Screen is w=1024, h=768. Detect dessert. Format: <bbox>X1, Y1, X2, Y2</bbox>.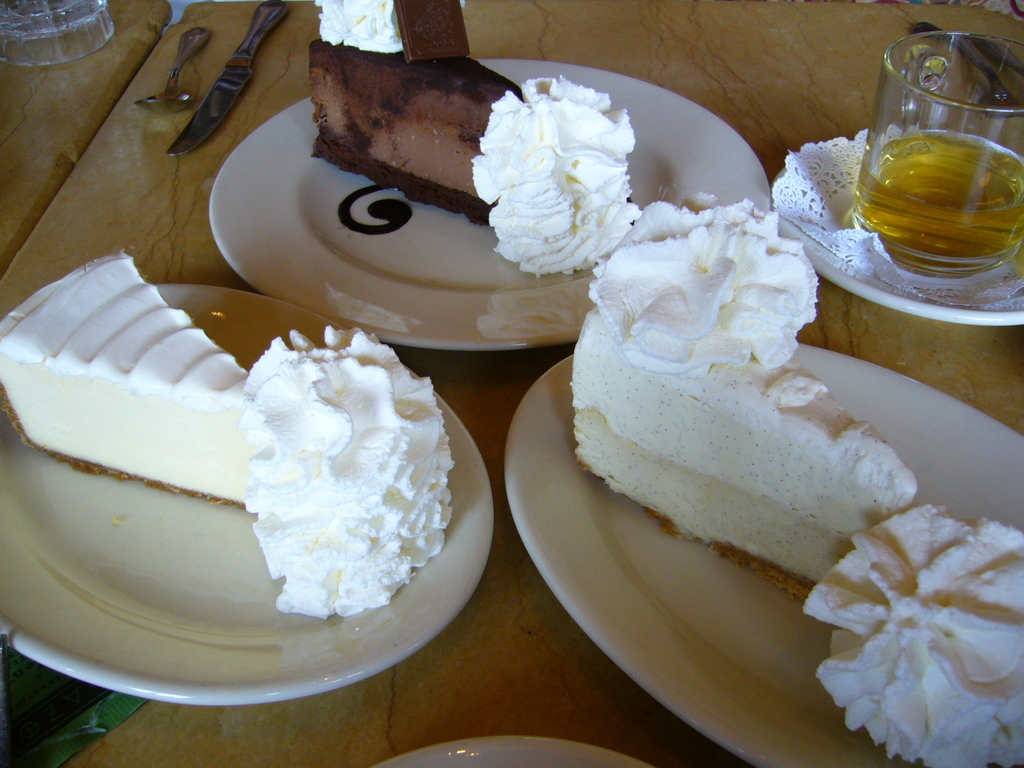
<bbox>305, 0, 642, 277</bbox>.
